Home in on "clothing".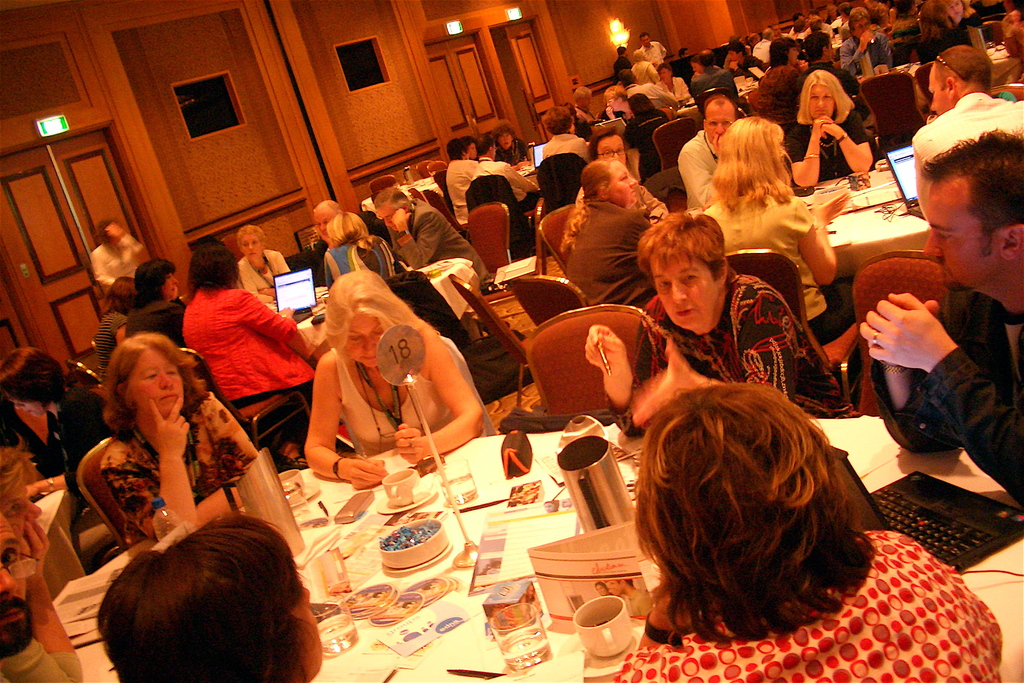
Homed in at (left=322, top=244, right=388, bottom=283).
